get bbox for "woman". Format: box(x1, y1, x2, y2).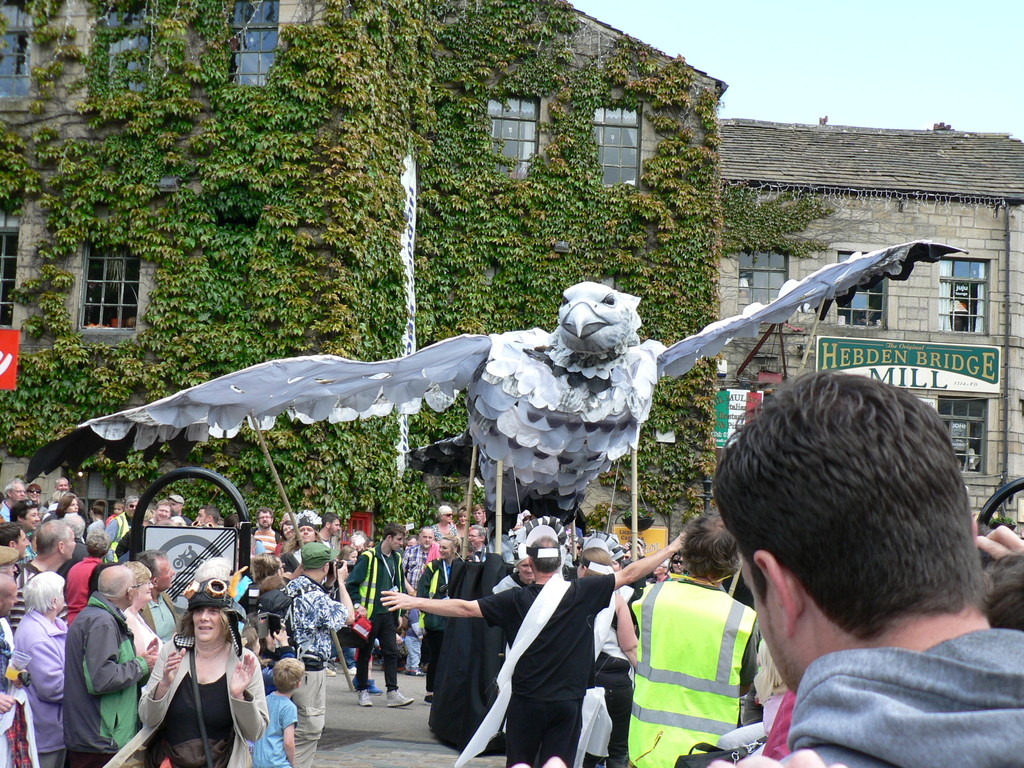
box(140, 573, 272, 767).
